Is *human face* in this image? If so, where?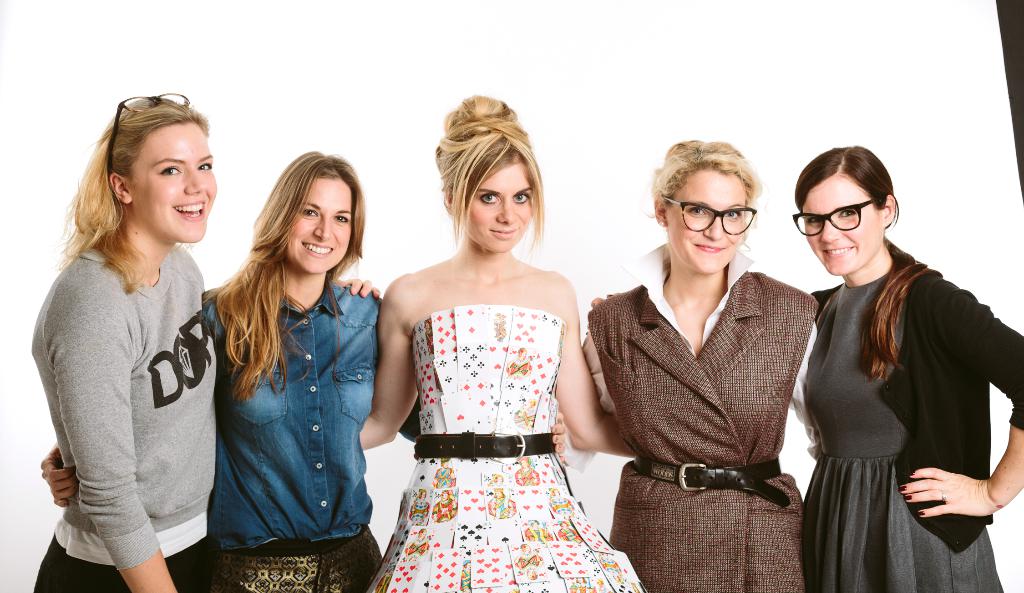
Yes, at 287:178:353:275.
